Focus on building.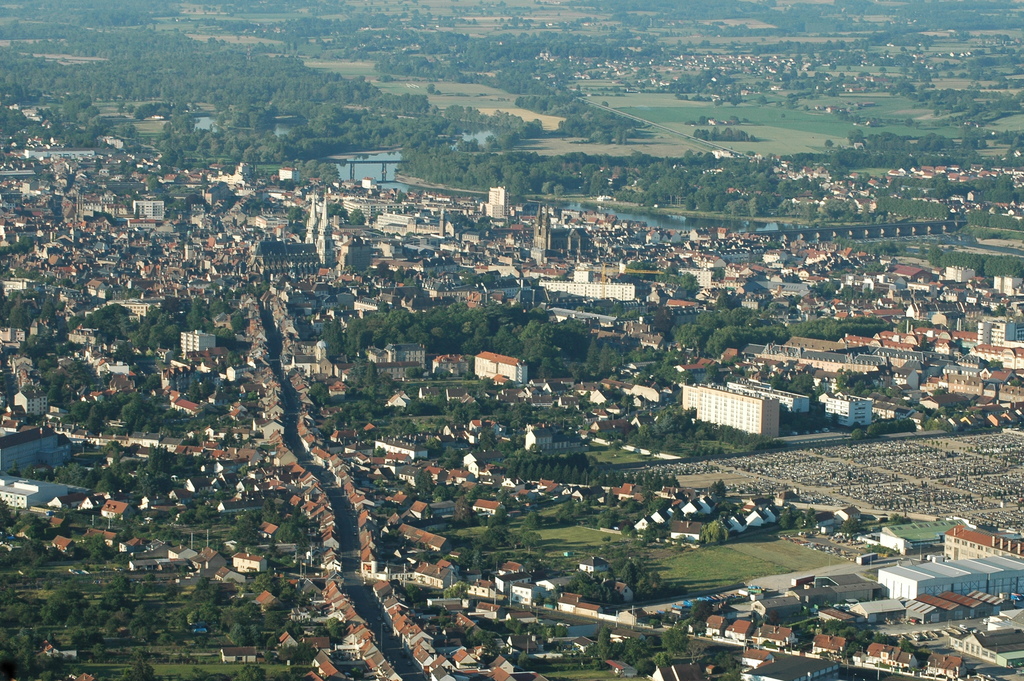
Focused at crop(162, 365, 221, 392).
